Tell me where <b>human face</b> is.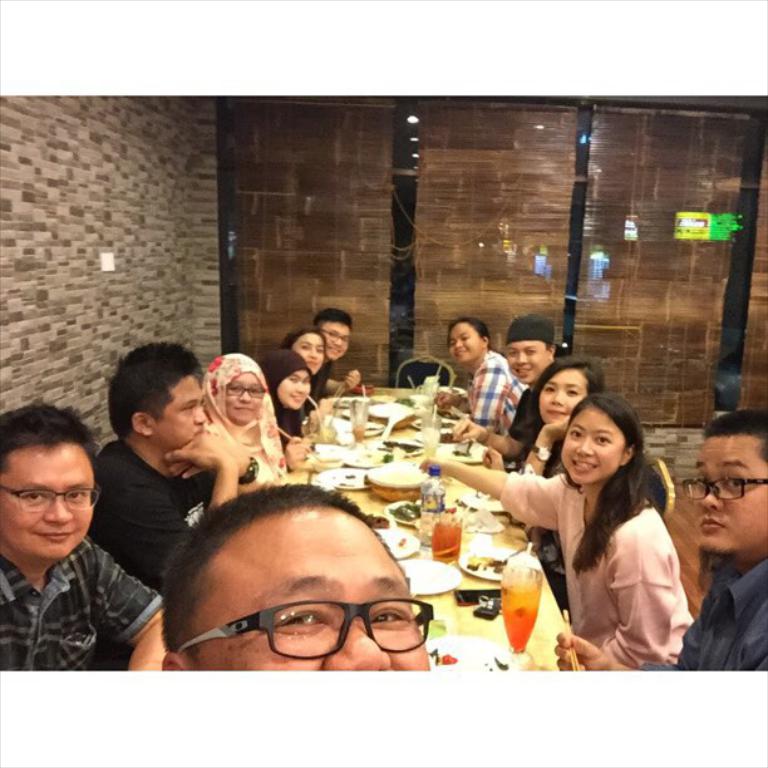
<b>human face</b> is at <region>152, 370, 210, 451</region>.
